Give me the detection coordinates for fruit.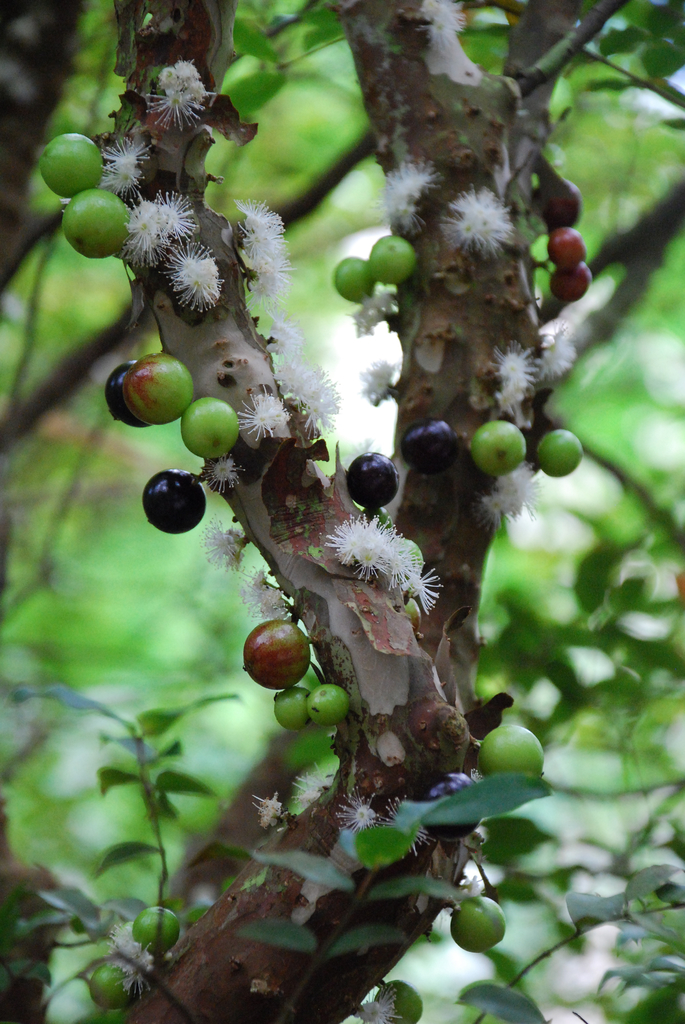
(left=457, top=900, right=505, bottom=948).
